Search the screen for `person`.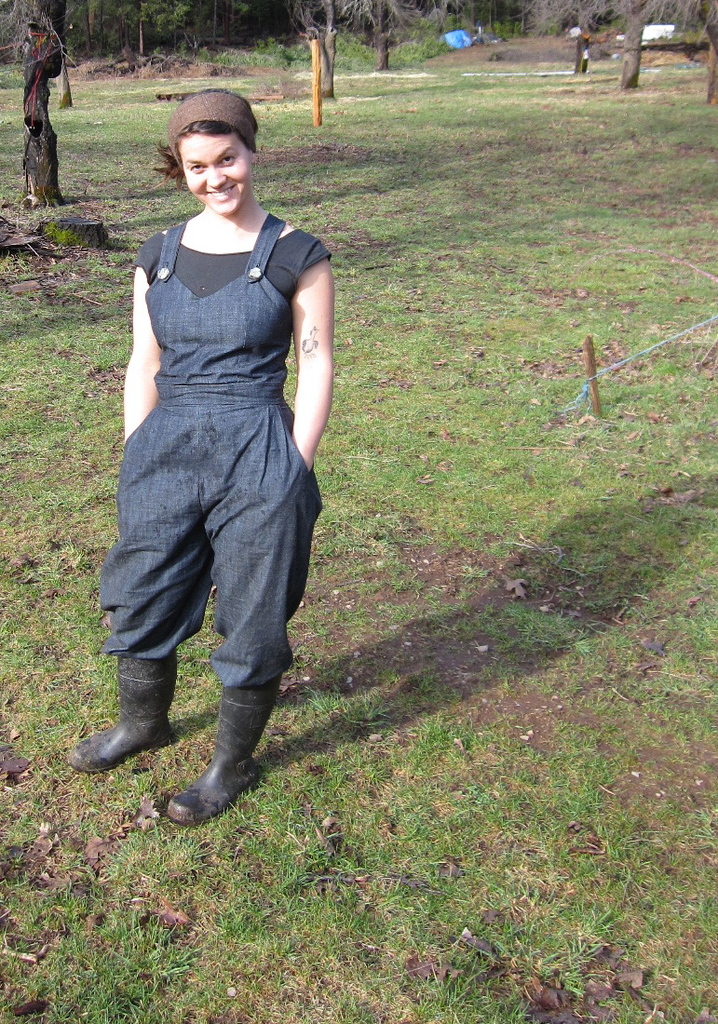
Found at [88, 65, 337, 804].
